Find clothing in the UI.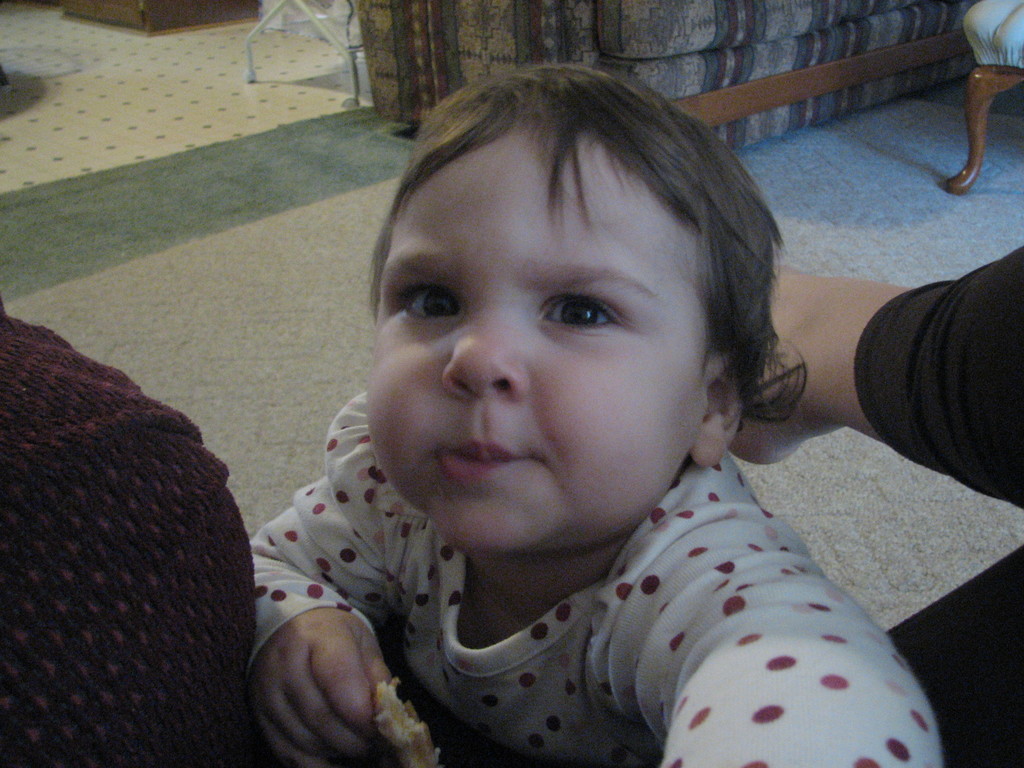
UI element at (x1=825, y1=236, x2=1023, y2=767).
